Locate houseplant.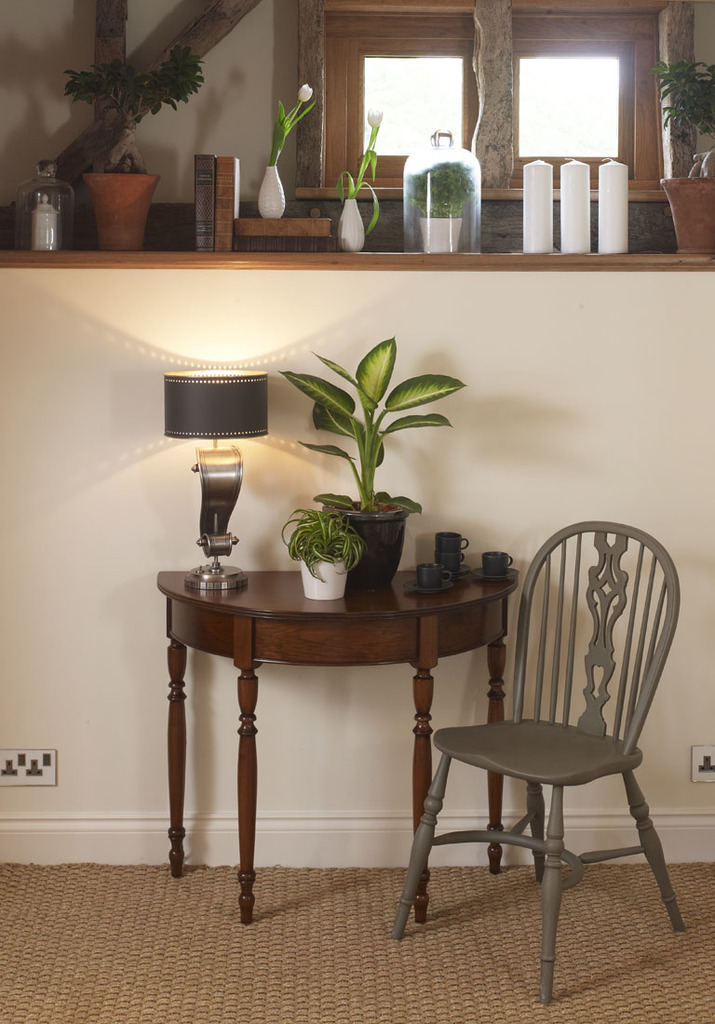
Bounding box: region(270, 505, 370, 603).
